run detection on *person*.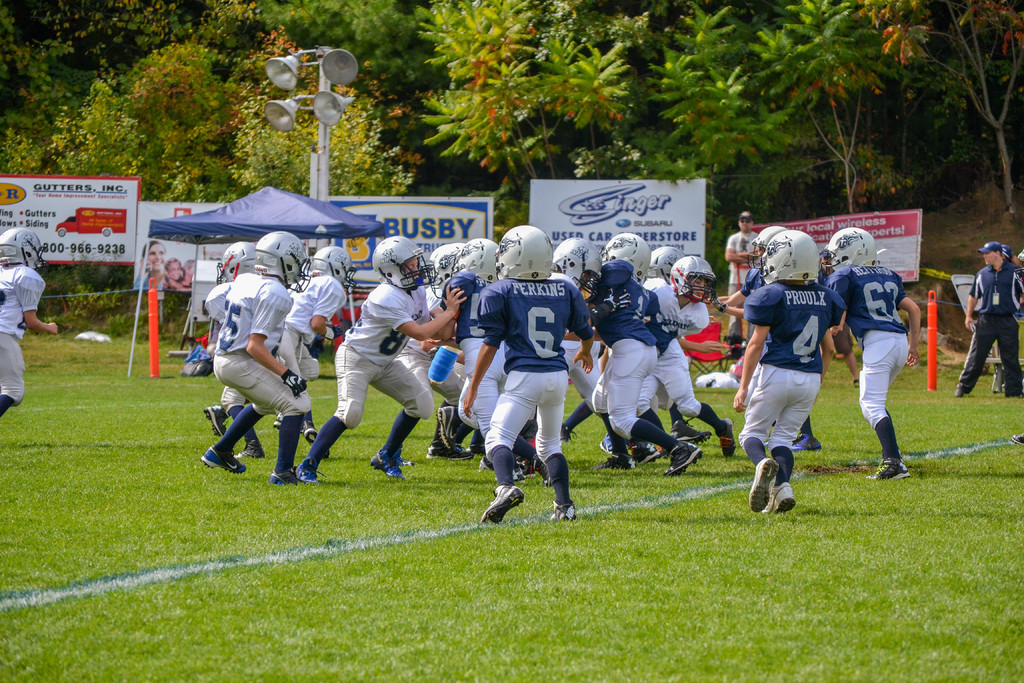
Result: select_region(309, 229, 463, 477).
